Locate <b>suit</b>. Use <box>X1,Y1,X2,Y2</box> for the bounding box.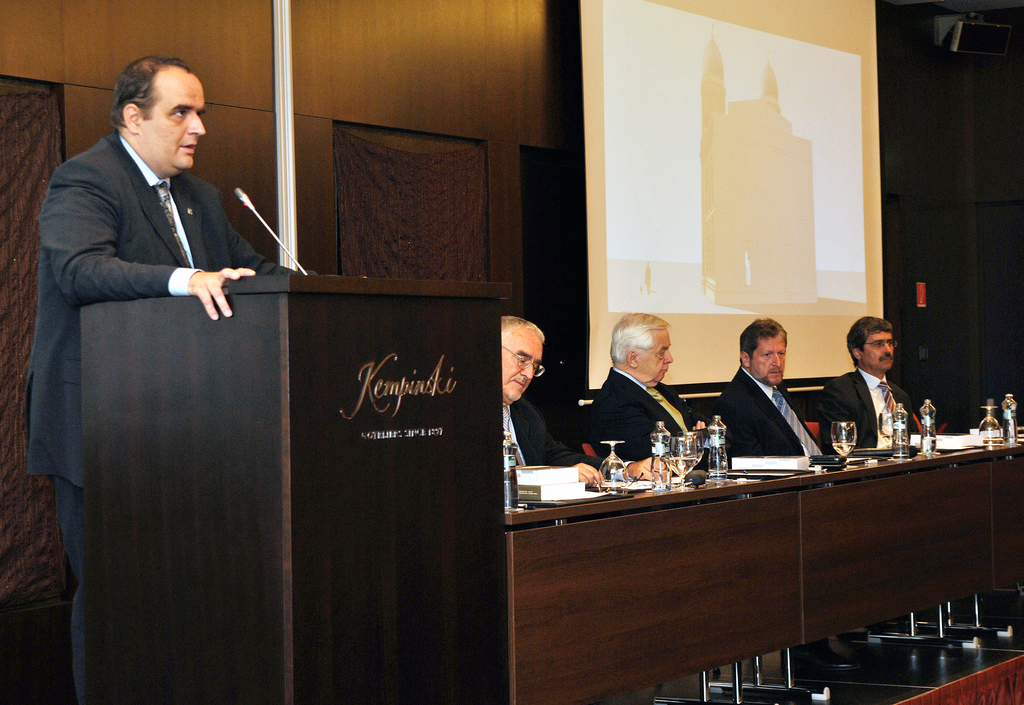
<box>816,366,925,449</box>.
